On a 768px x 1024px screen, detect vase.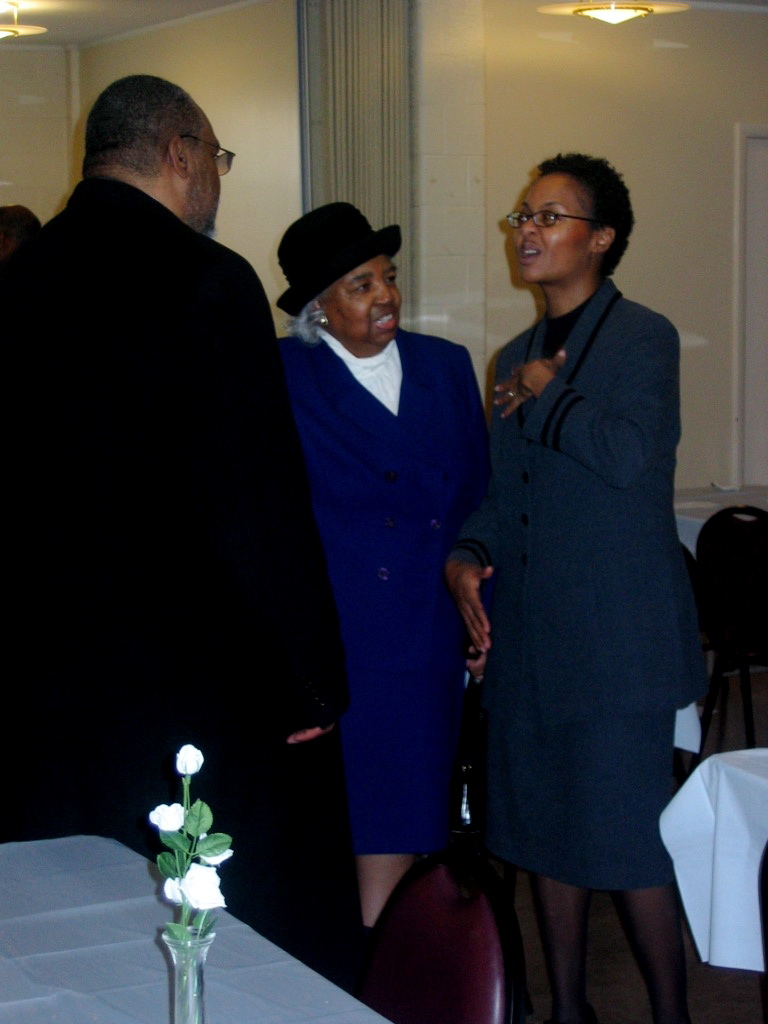
bbox=[162, 922, 218, 1023].
